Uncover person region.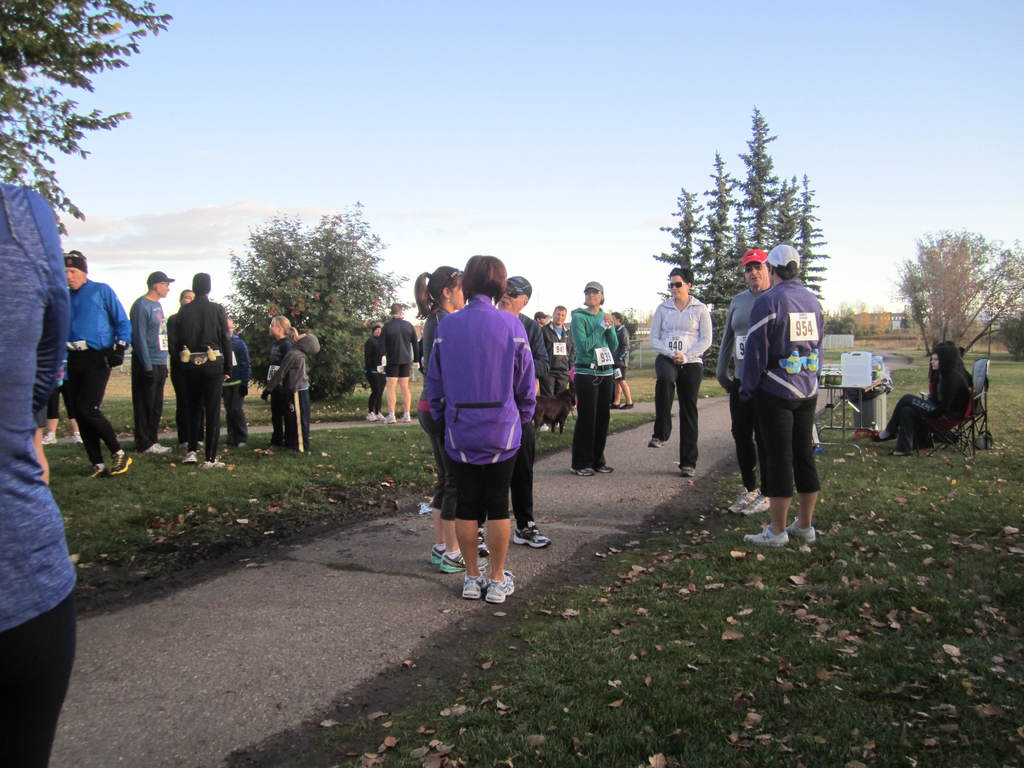
Uncovered: (x1=66, y1=246, x2=141, y2=475).
